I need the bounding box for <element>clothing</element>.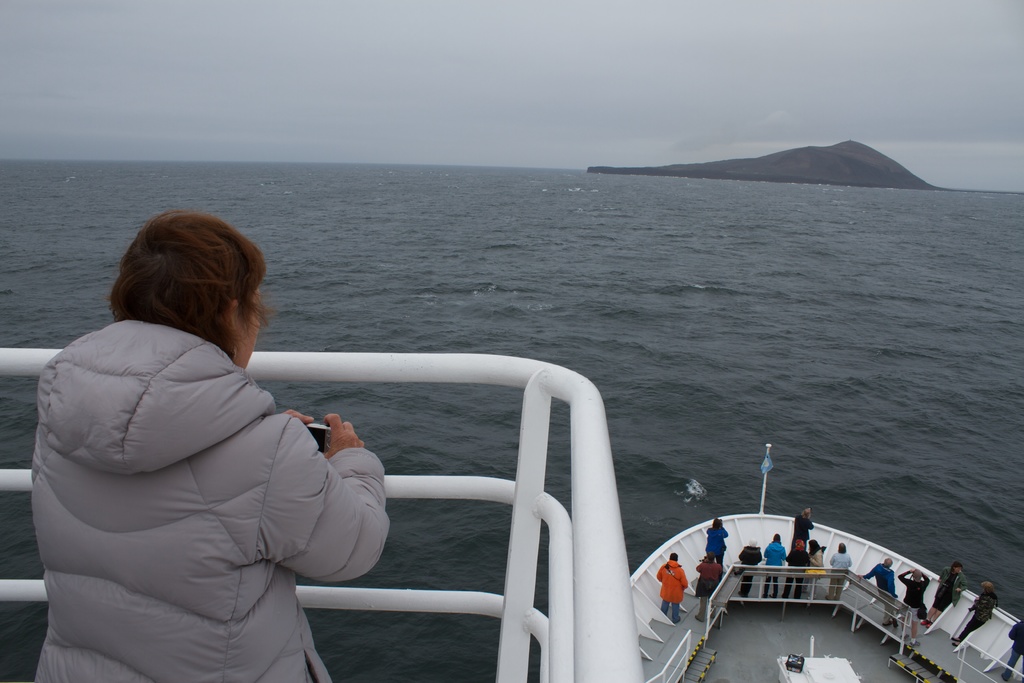
Here it is: rect(824, 552, 854, 600).
